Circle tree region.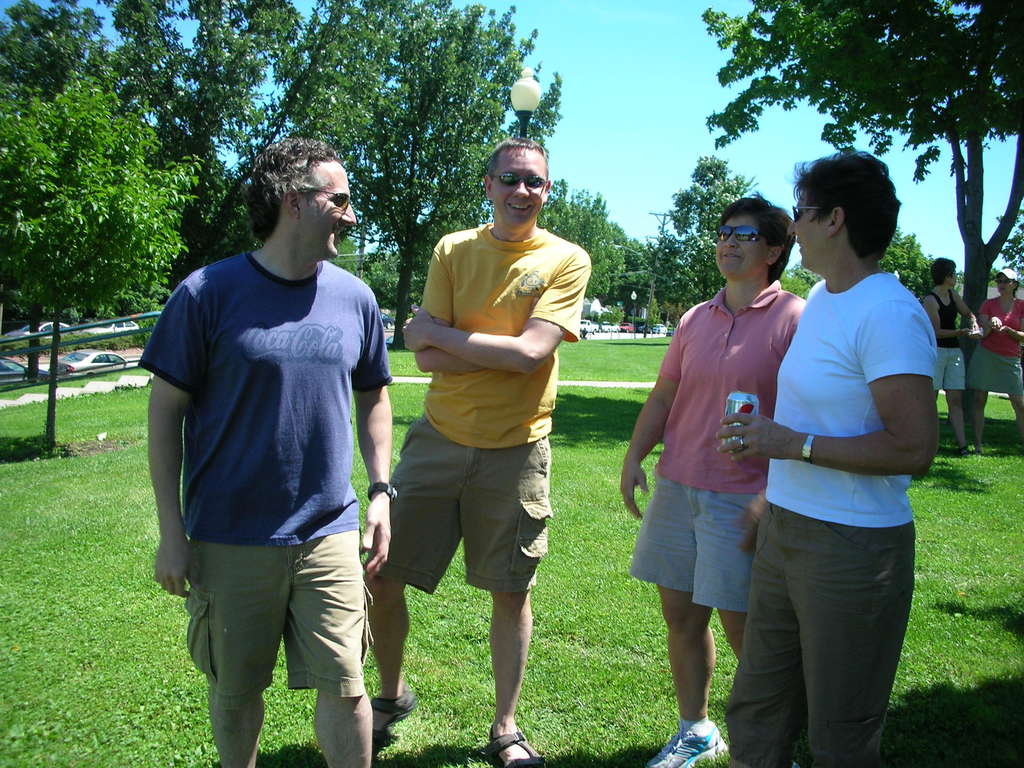
Region: Rect(1001, 209, 1023, 276).
